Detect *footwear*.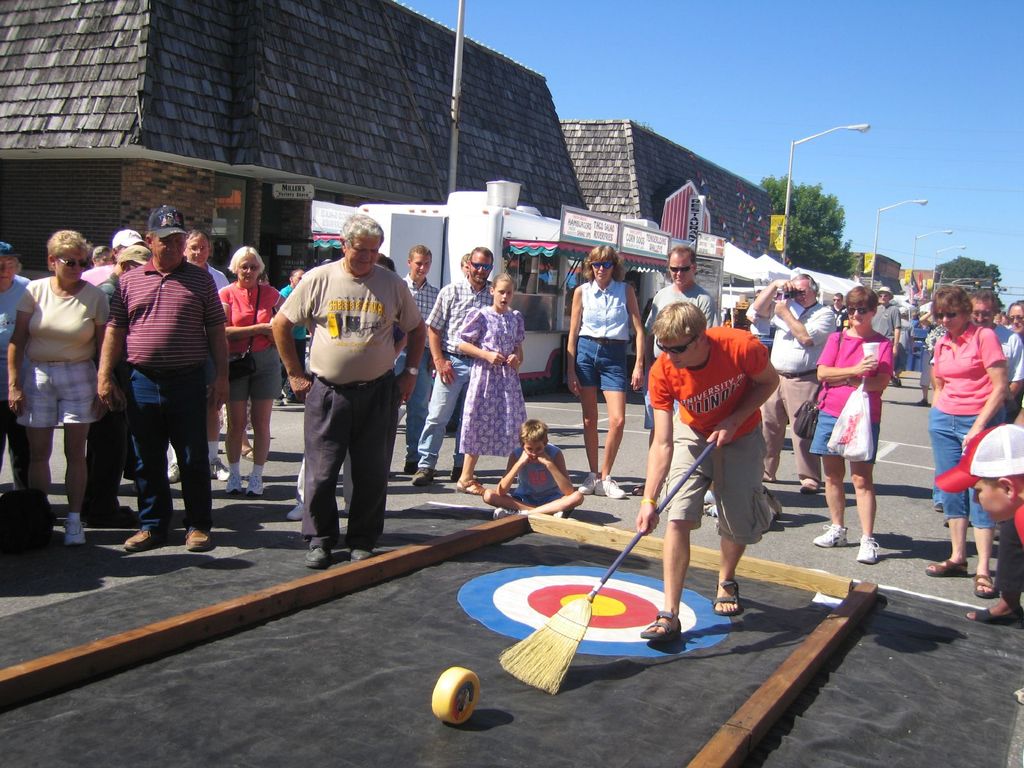
Detected at 799,472,825,493.
